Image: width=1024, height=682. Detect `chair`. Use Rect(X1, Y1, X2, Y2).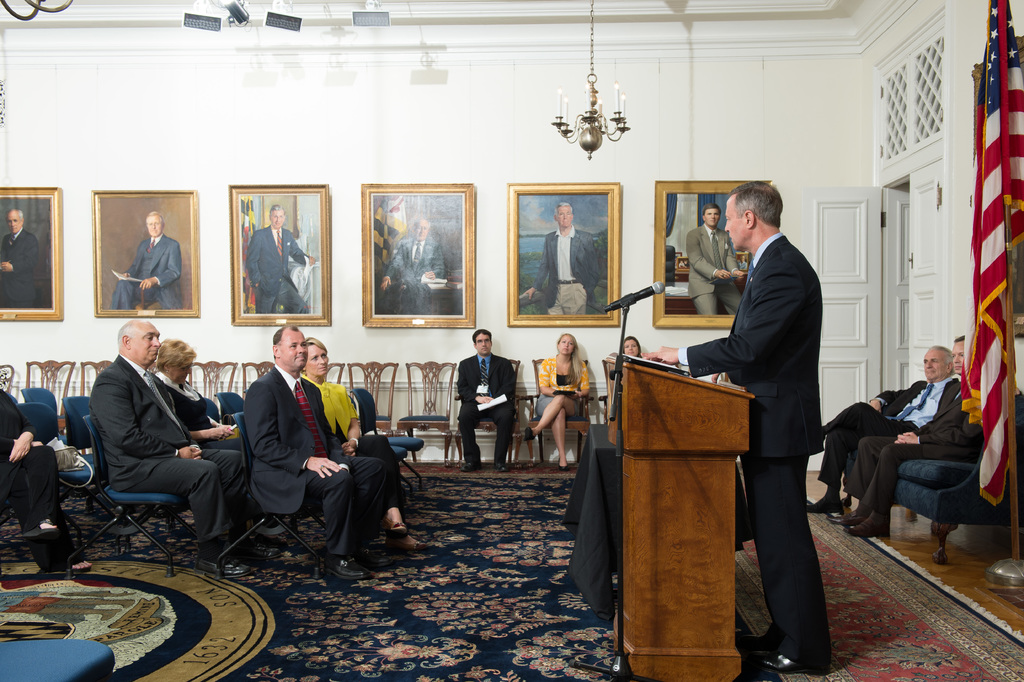
Rect(0, 635, 118, 681).
